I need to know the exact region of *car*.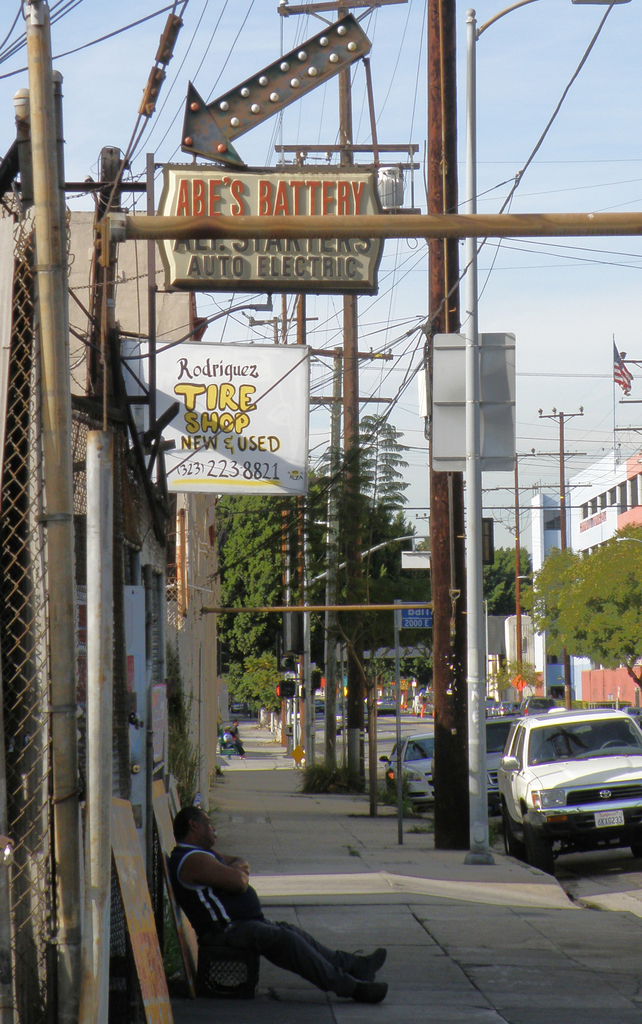
Region: locate(481, 714, 525, 812).
